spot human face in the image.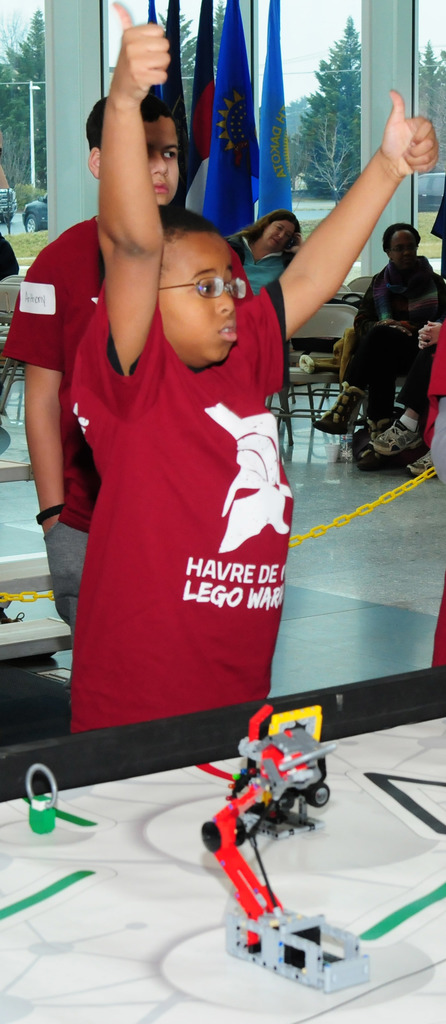
human face found at (390, 228, 420, 266).
